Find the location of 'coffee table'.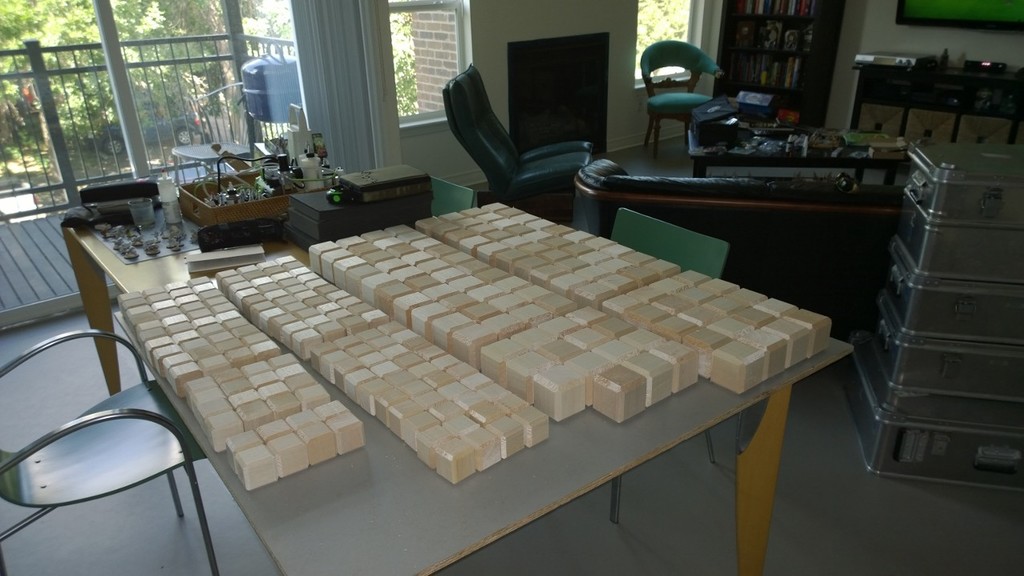
Location: Rect(693, 120, 903, 174).
